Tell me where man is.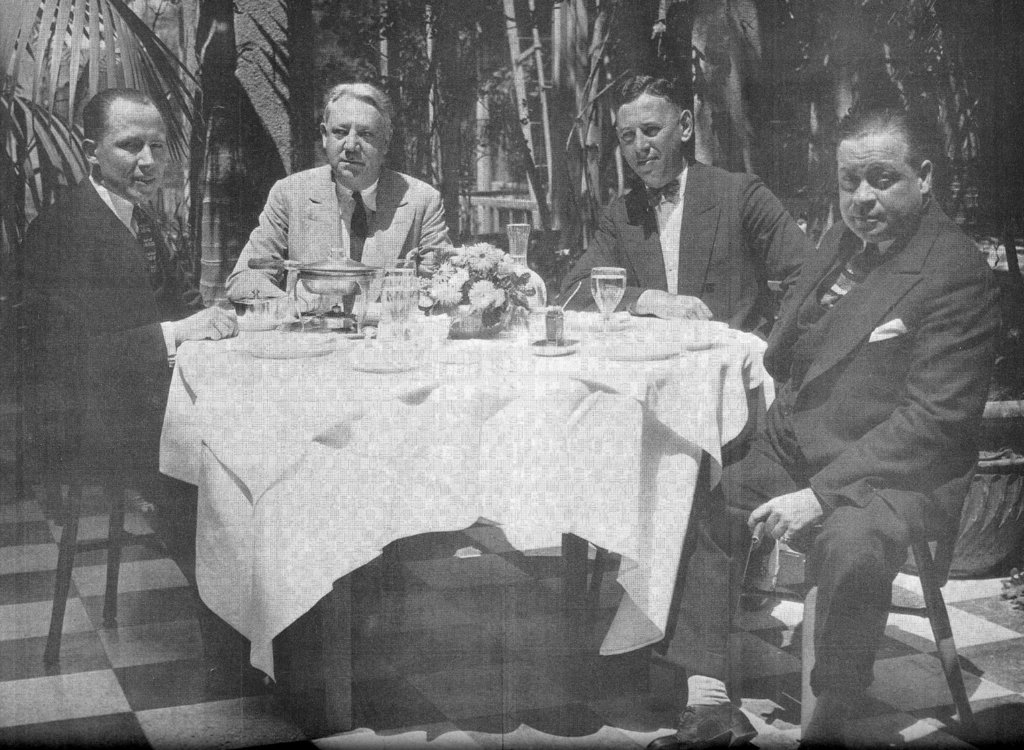
man is at select_region(555, 70, 815, 697).
